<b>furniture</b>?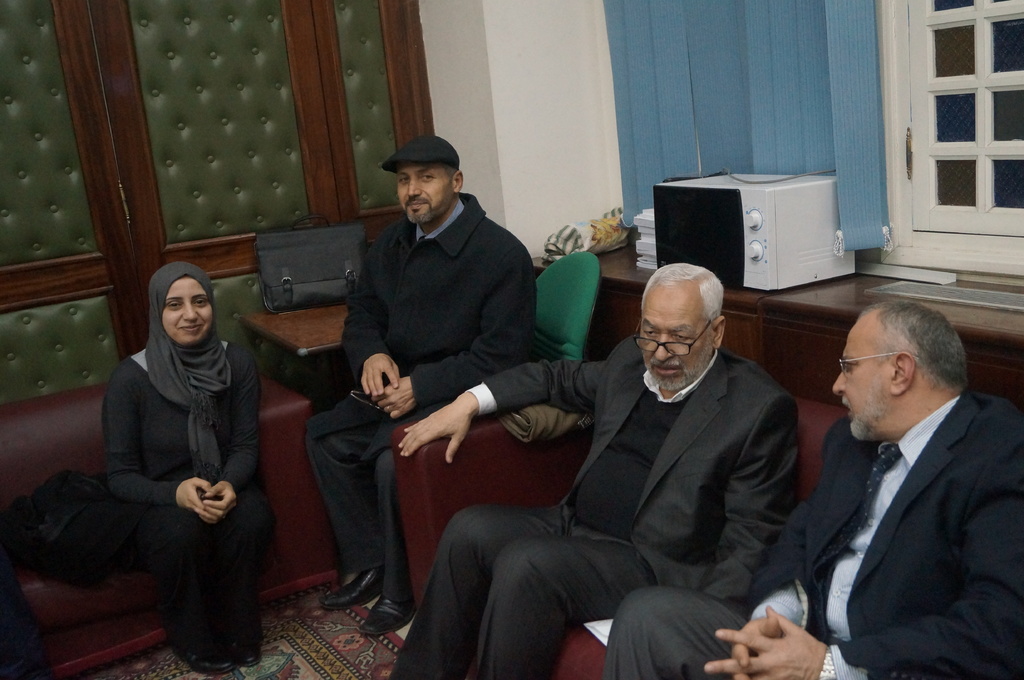
[x1=388, y1=408, x2=851, y2=679]
